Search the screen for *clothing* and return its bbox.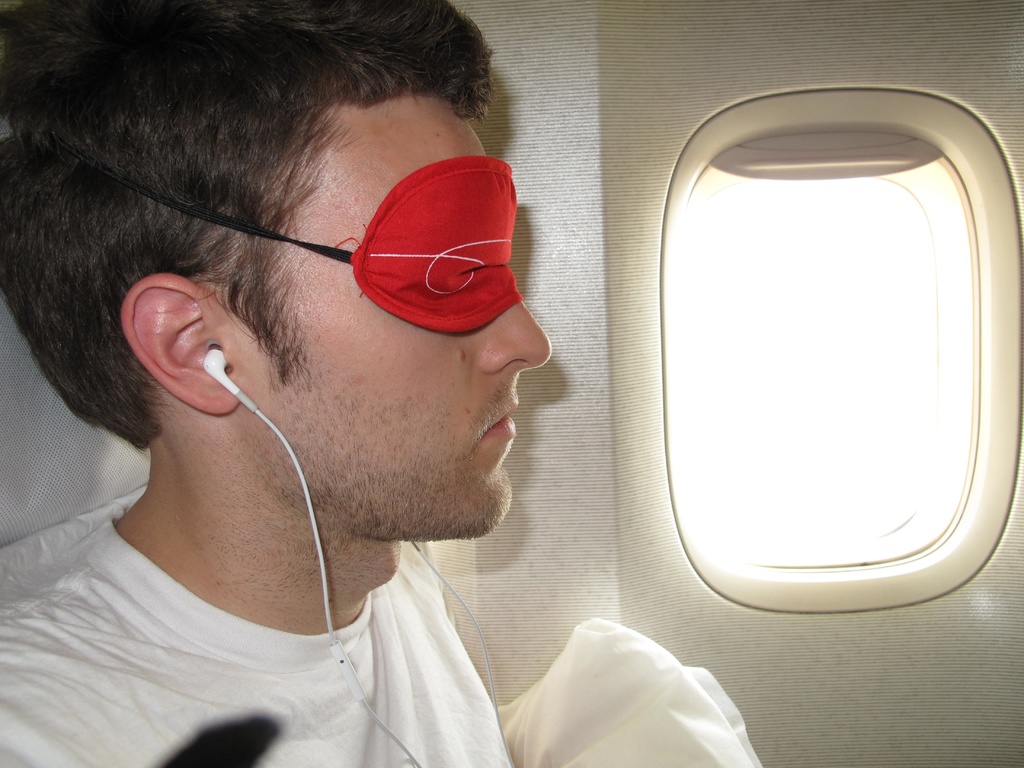
Found: crop(0, 429, 592, 748).
